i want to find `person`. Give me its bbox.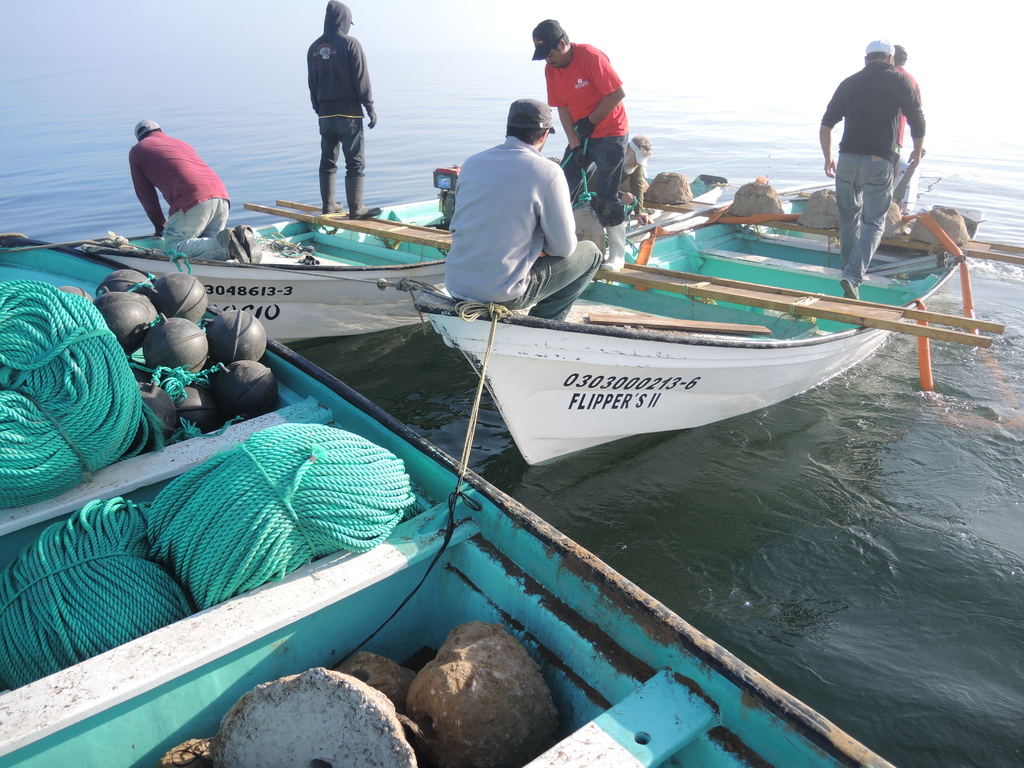
locate(530, 19, 630, 271).
